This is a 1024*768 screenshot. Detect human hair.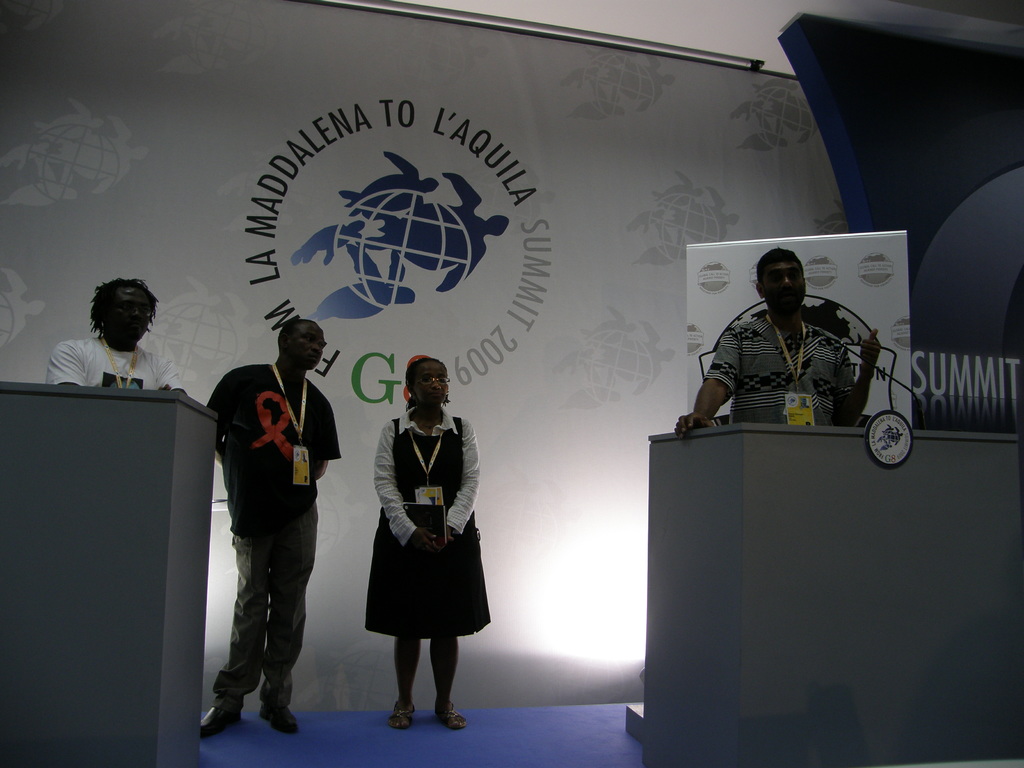
bbox(277, 317, 303, 349).
